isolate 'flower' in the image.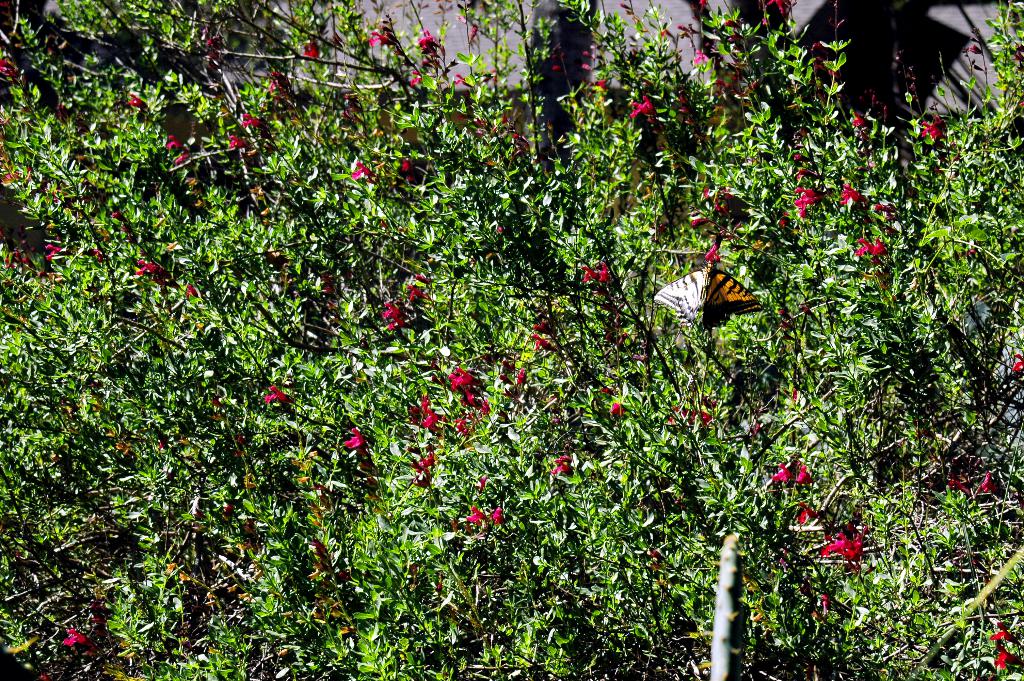
Isolated region: x1=838, y1=530, x2=863, y2=557.
